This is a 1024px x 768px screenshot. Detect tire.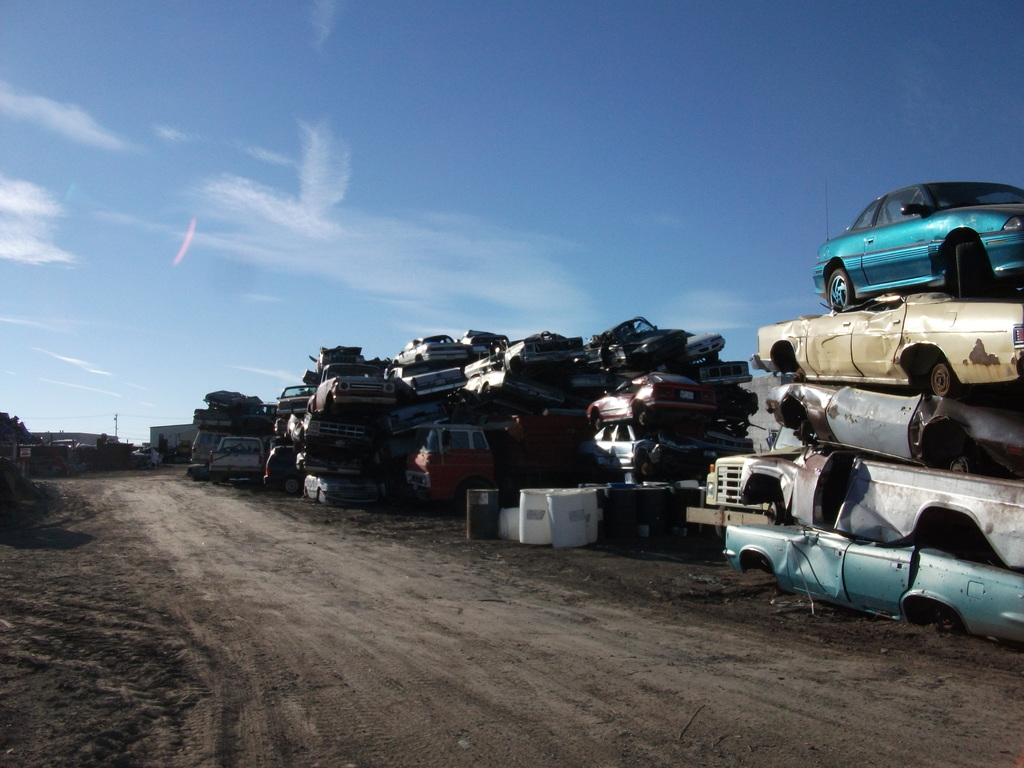
631,408,653,429.
